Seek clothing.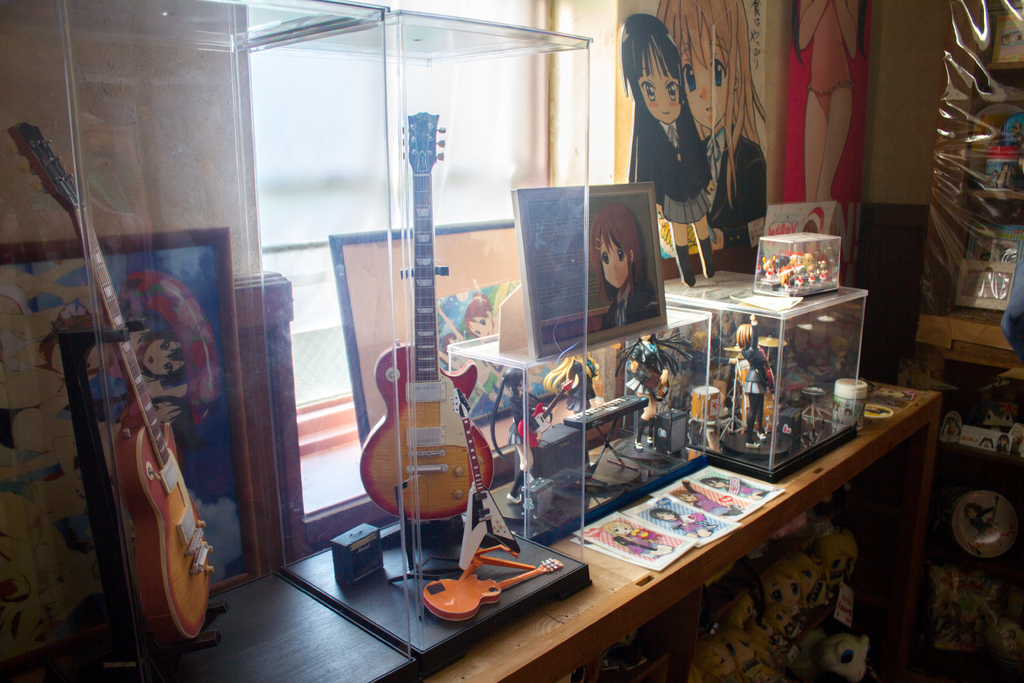
(722,476,763,498).
